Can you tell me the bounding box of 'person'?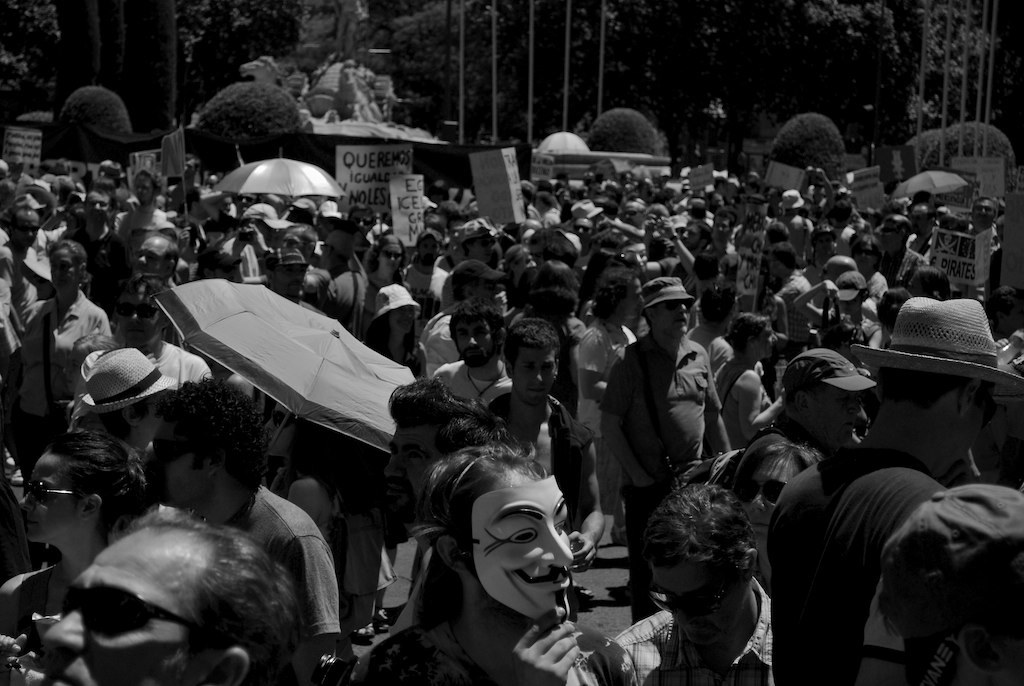
select_region(0, 214, 32, 360).
